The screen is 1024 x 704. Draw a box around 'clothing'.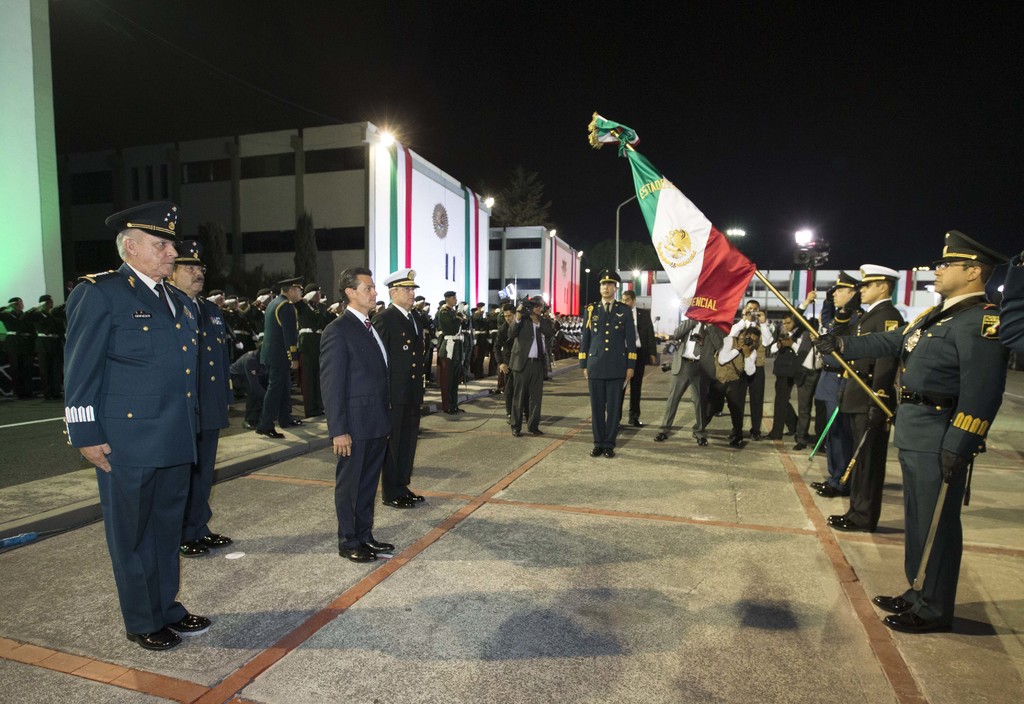
crop(228, 344, 264, 427).
